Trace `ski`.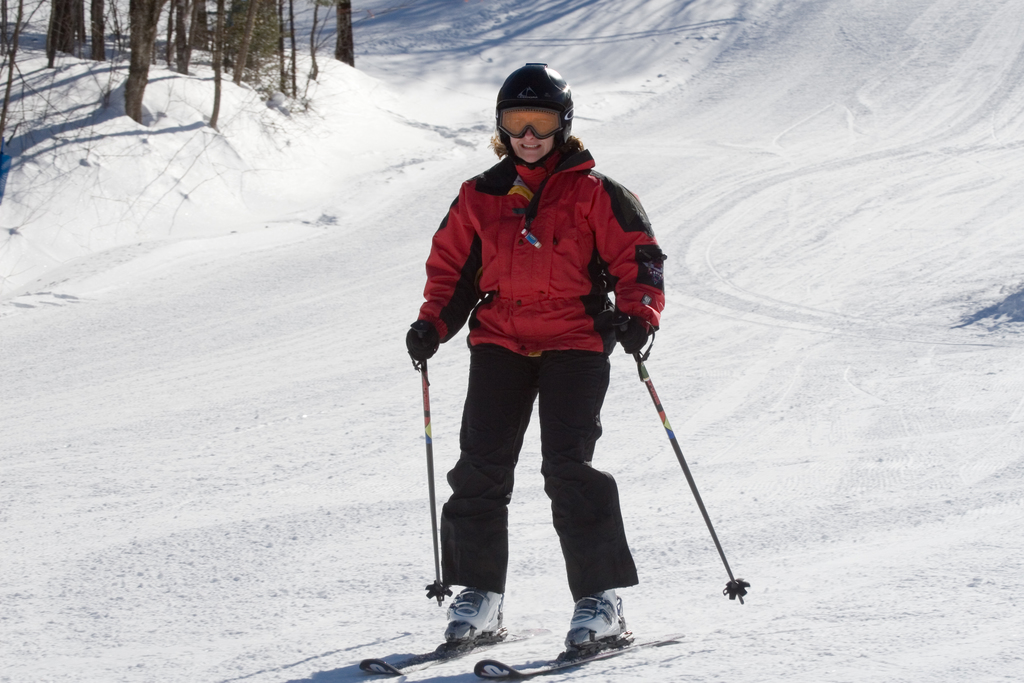
Traced to [left=467, top=621, right=692, bottom=682].
